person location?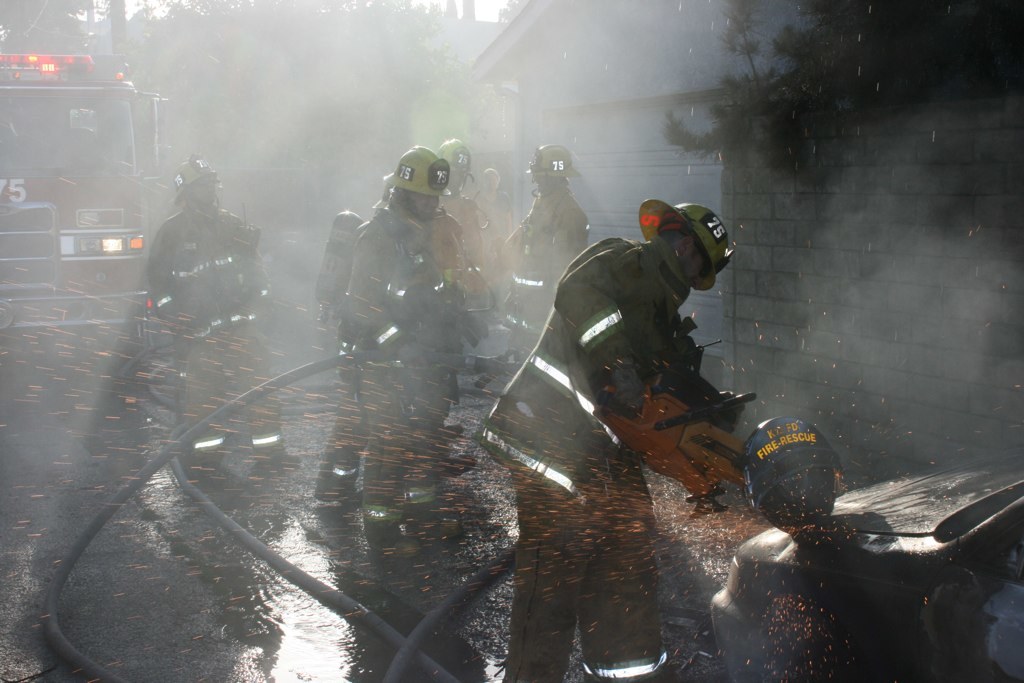
[x1=426, y1=132, x2=488, y2=349]
